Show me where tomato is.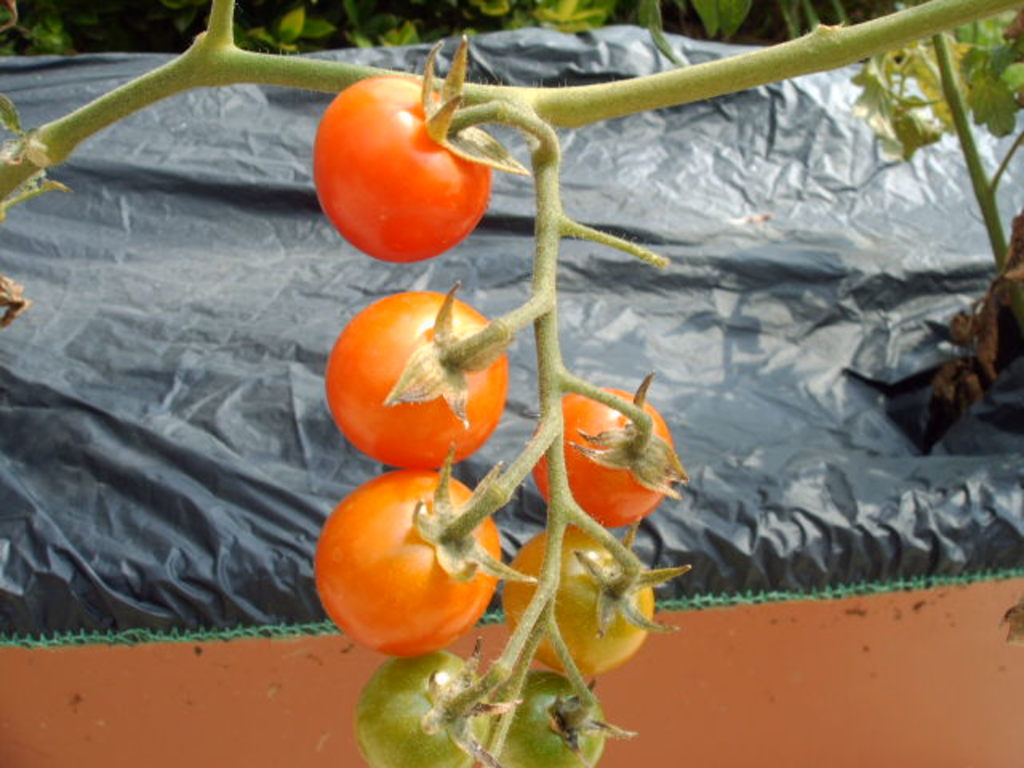
tomato is at bbox=(312, 443, 539, 656).
